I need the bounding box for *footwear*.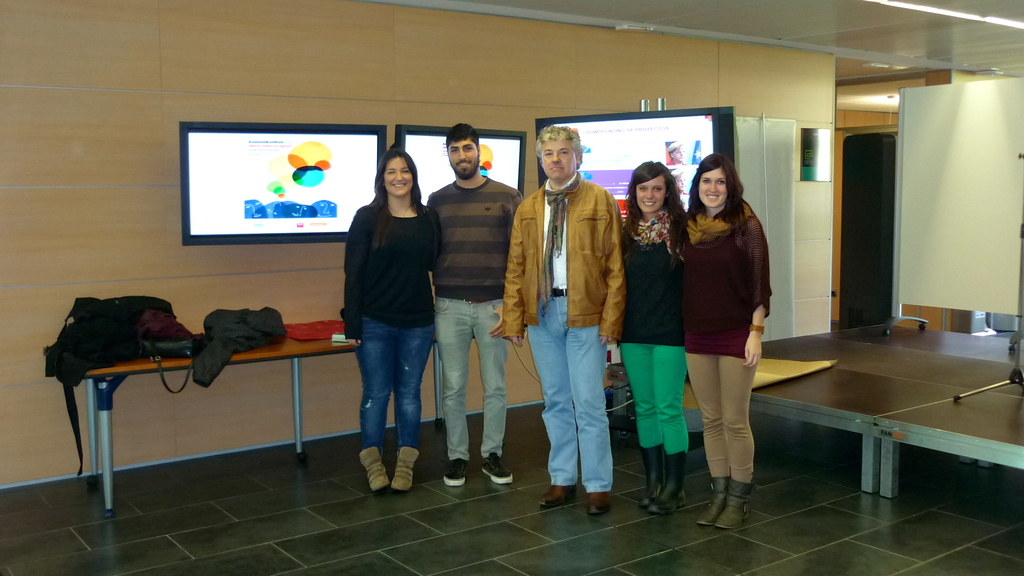
Here it is: [left=357, top=446, right=396, bottom=493].
